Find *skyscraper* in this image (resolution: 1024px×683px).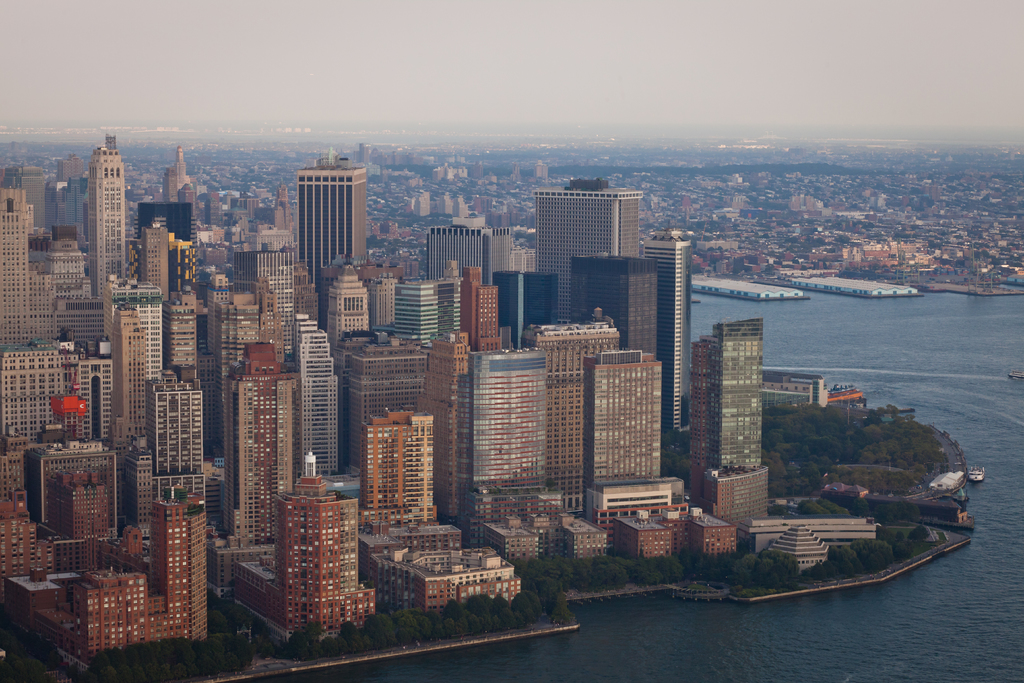
(x1=564, y1=243, x2=670, y2=365).
